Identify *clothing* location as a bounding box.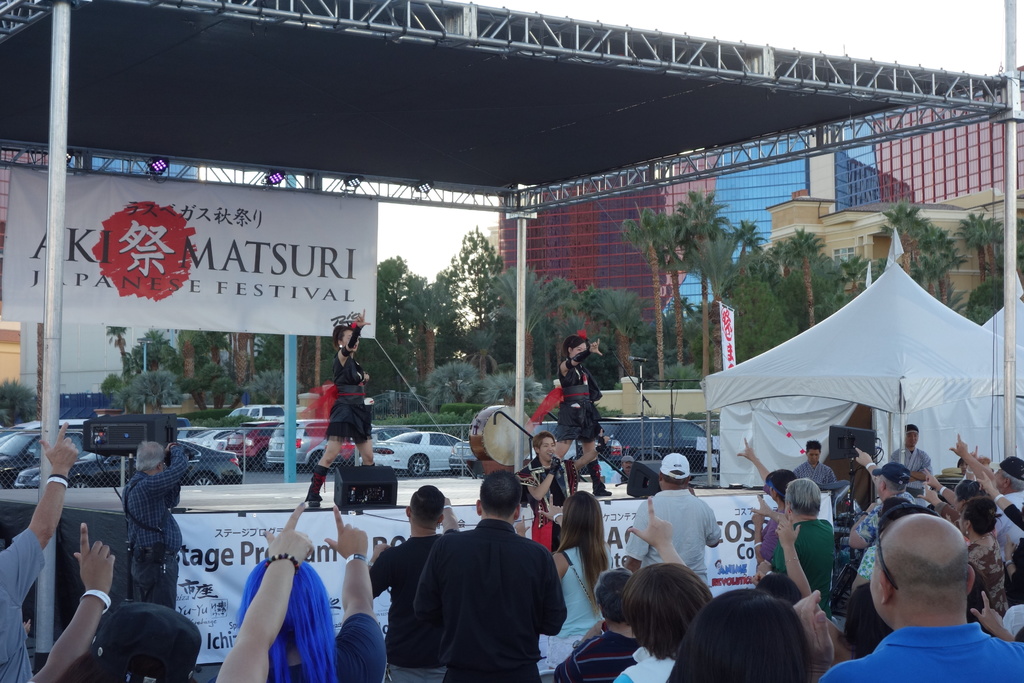
rect(561, 365, 604, 479).
